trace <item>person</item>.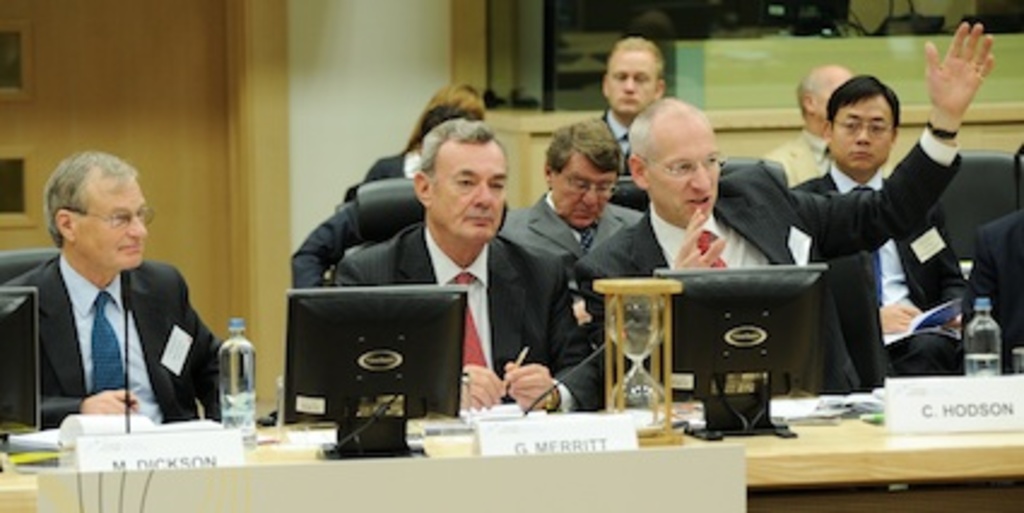
Traced to 0,149,236,436.
